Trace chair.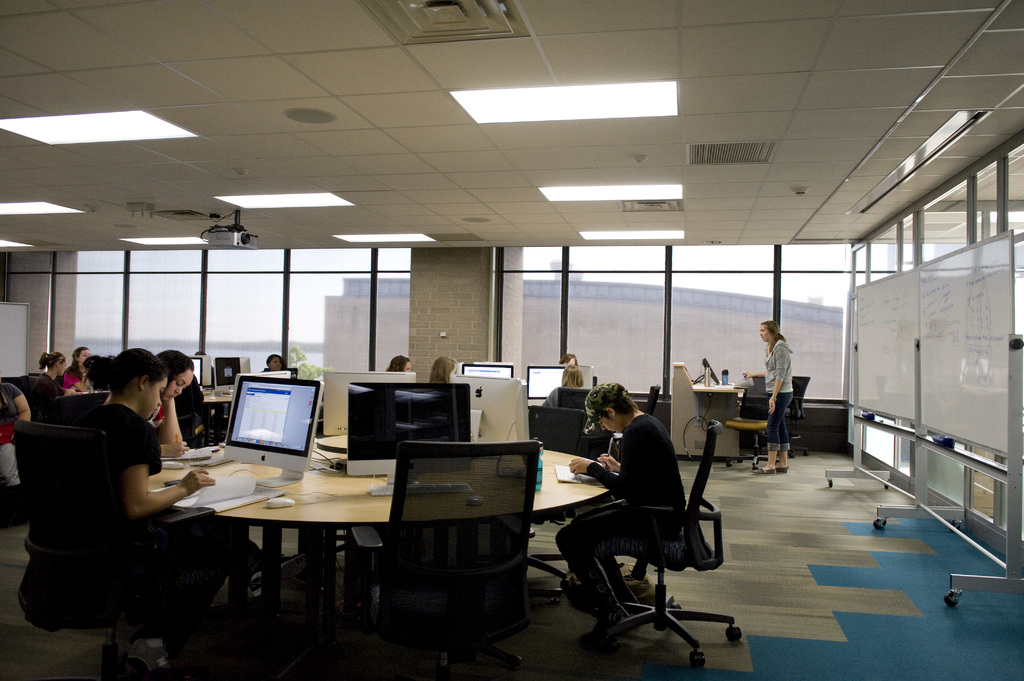
Traced to bbox(15, 413, 268, 680).
